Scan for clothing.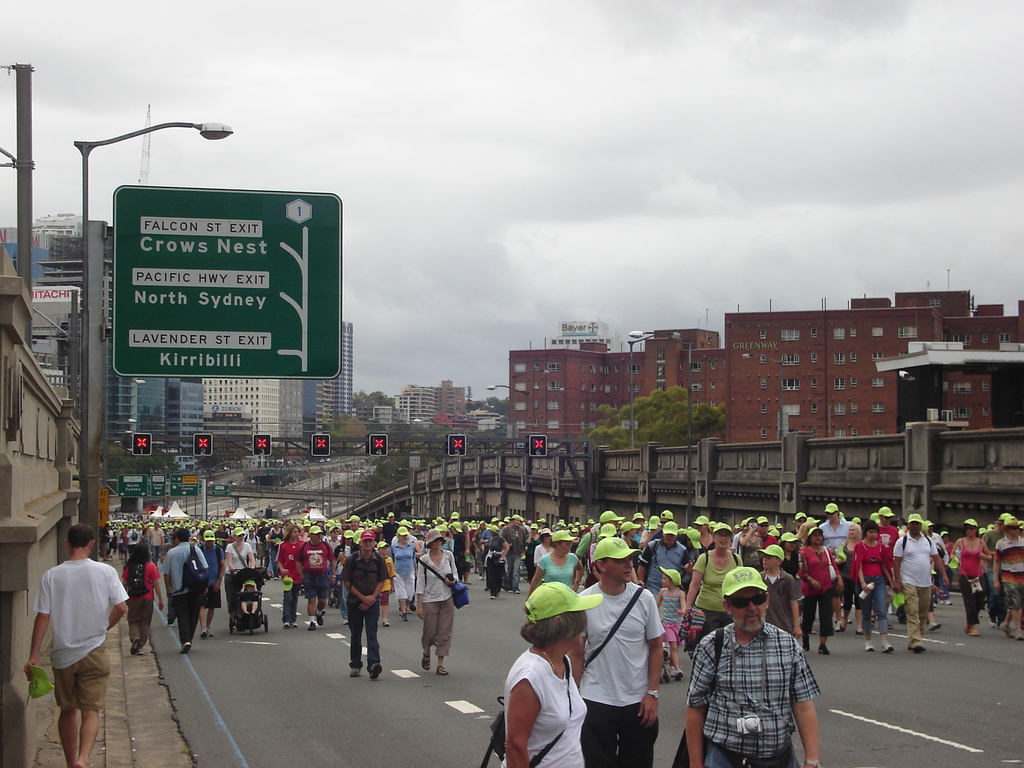
Scan result: BBox(24, 548, 114, 721).
